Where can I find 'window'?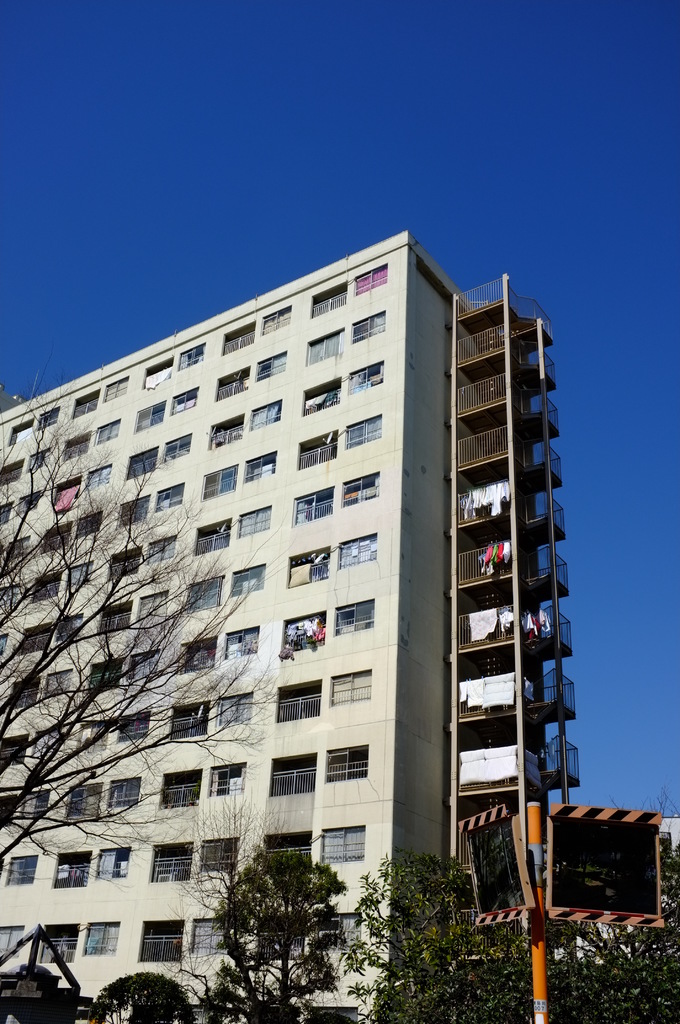
You can find it at {"x1": 44, "y1": 924, "x2": 77, "y2": 968}.
